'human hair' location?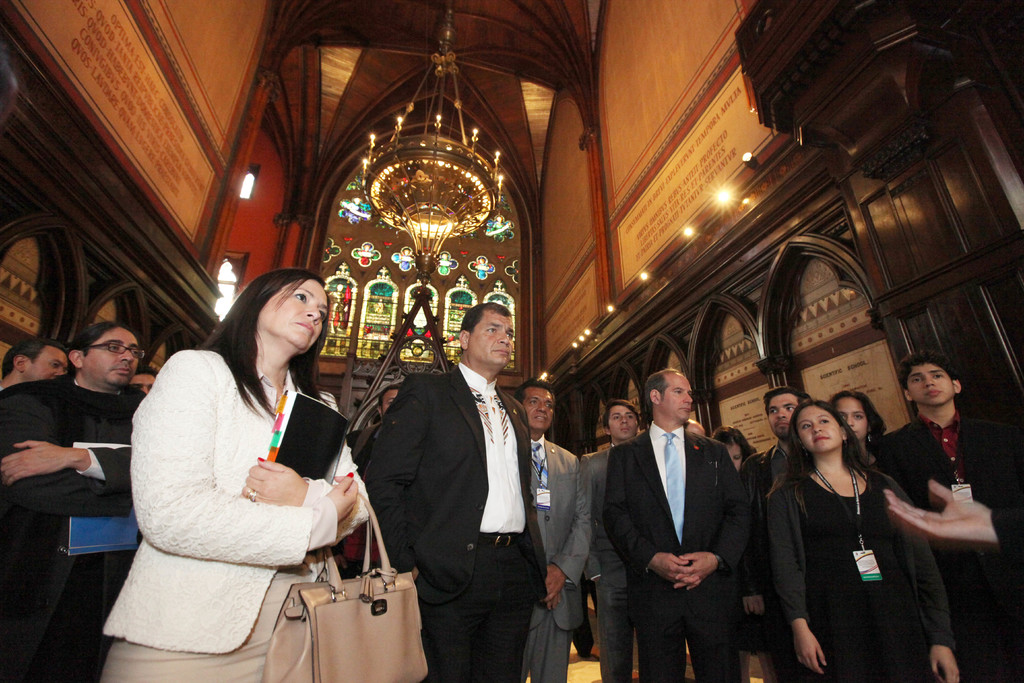
897/354/956/388
